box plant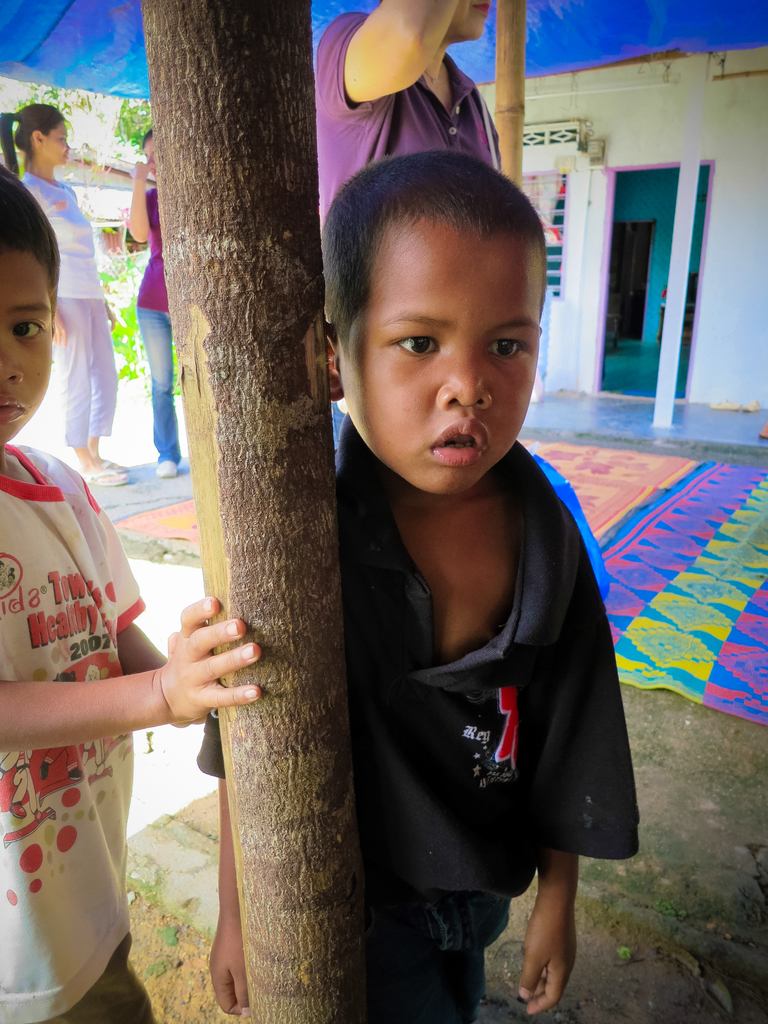
BBox(159, 924, 179, 945)
